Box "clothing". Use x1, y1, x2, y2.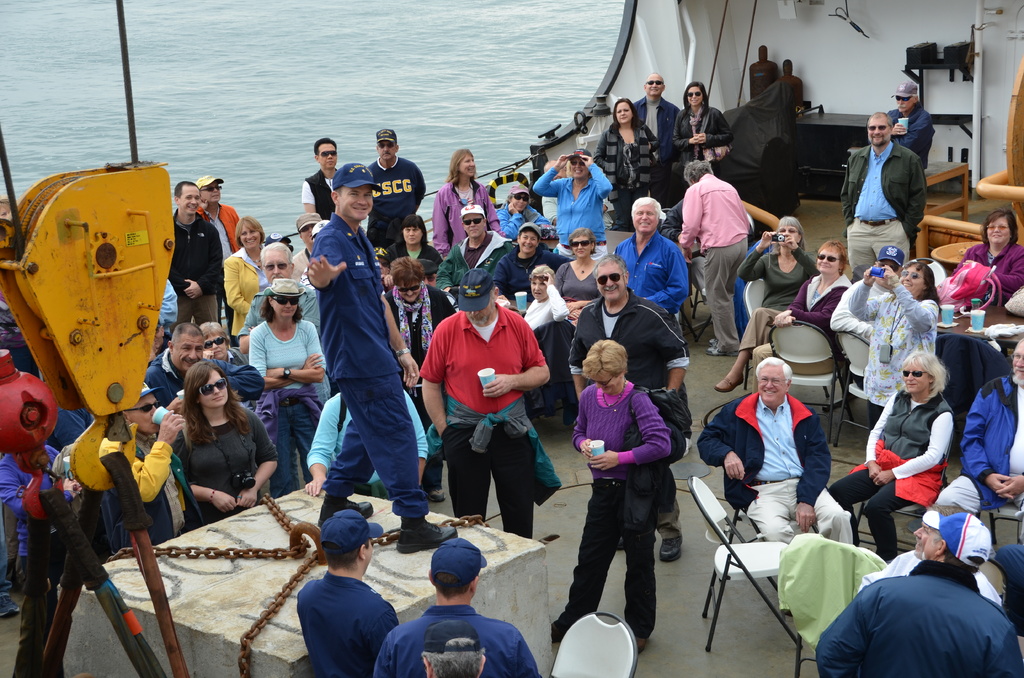
573, 293, 689, 544.
